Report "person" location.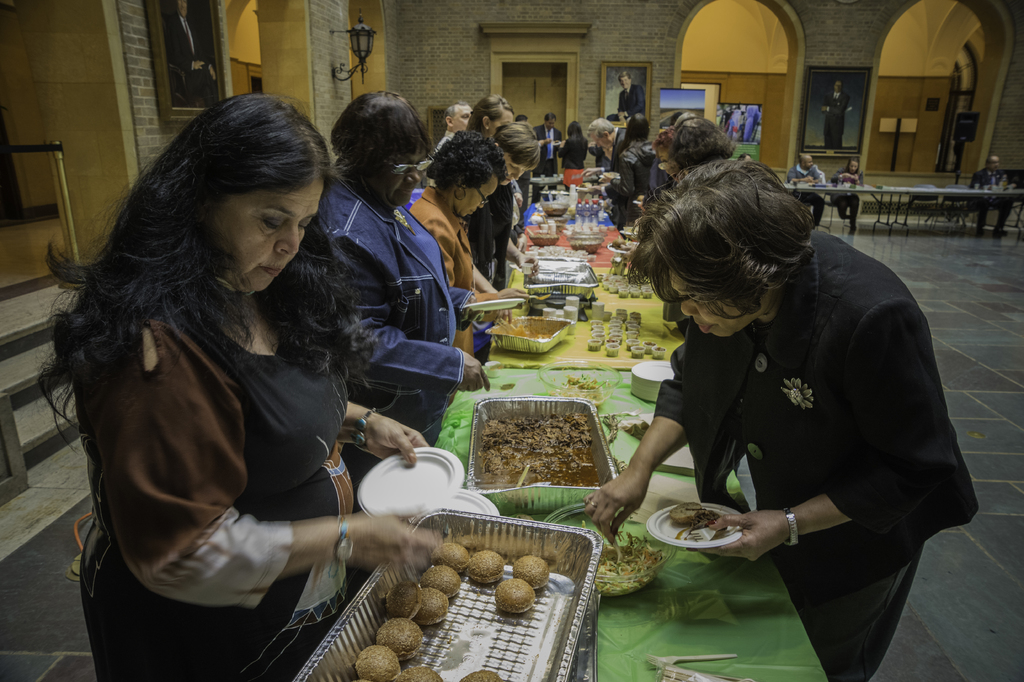
Report: box(33, 90, 440, 681).
